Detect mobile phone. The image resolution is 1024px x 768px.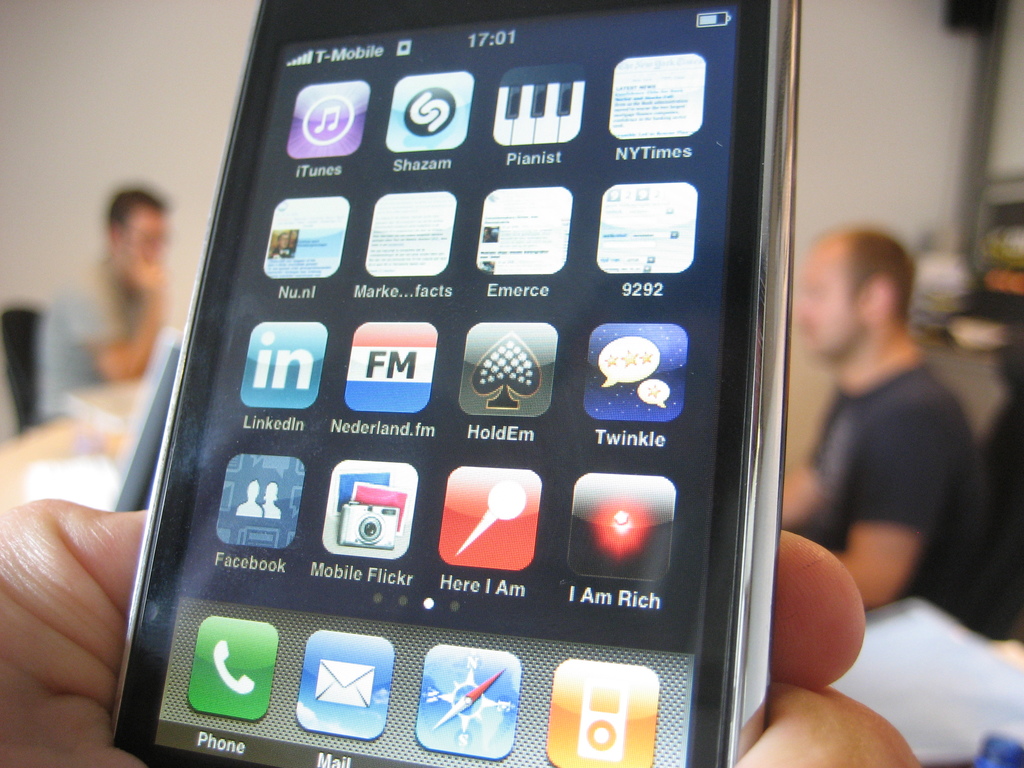
bbox(103, 0, 812, 767).
